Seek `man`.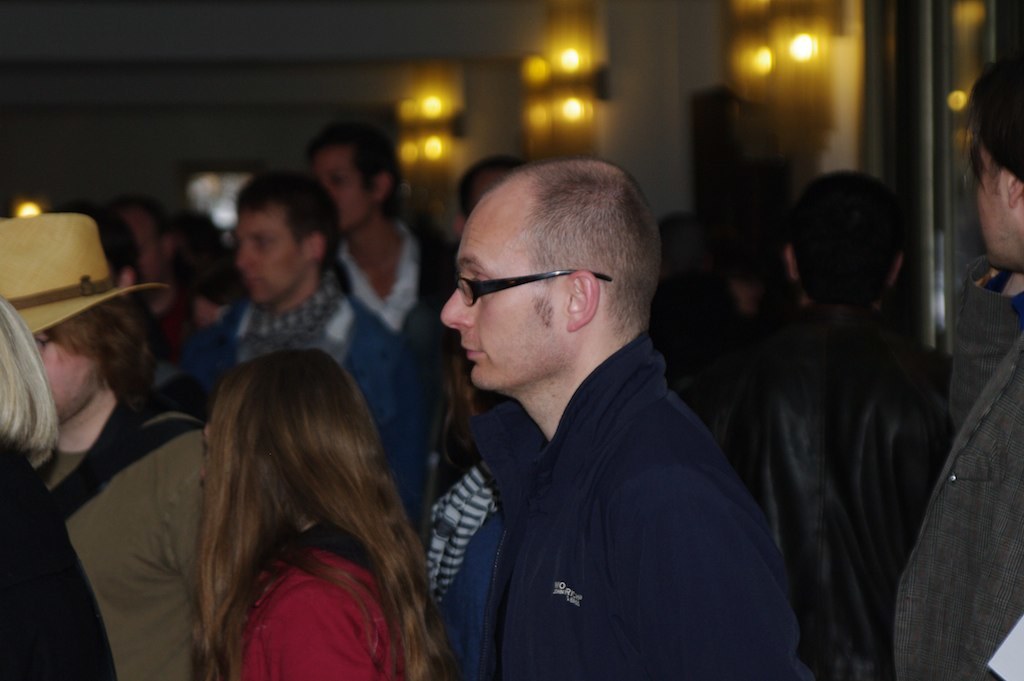
BBox(98, 192, 211, 351).
